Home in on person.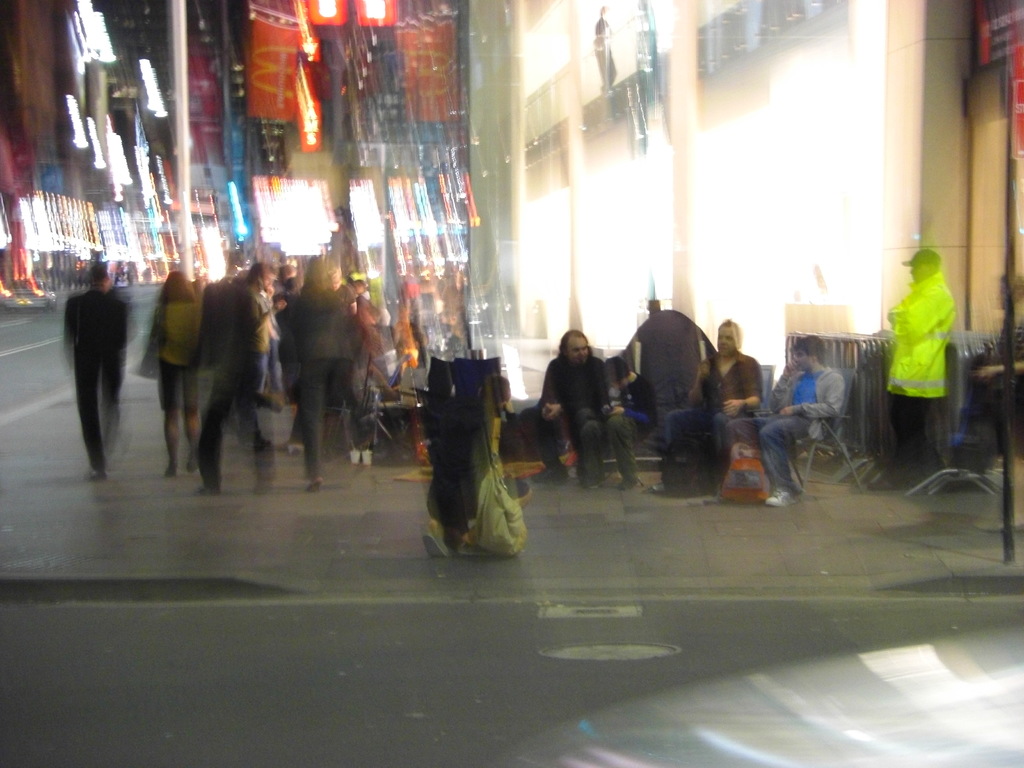
Homed in at detection(625, 301, 712, 452).
